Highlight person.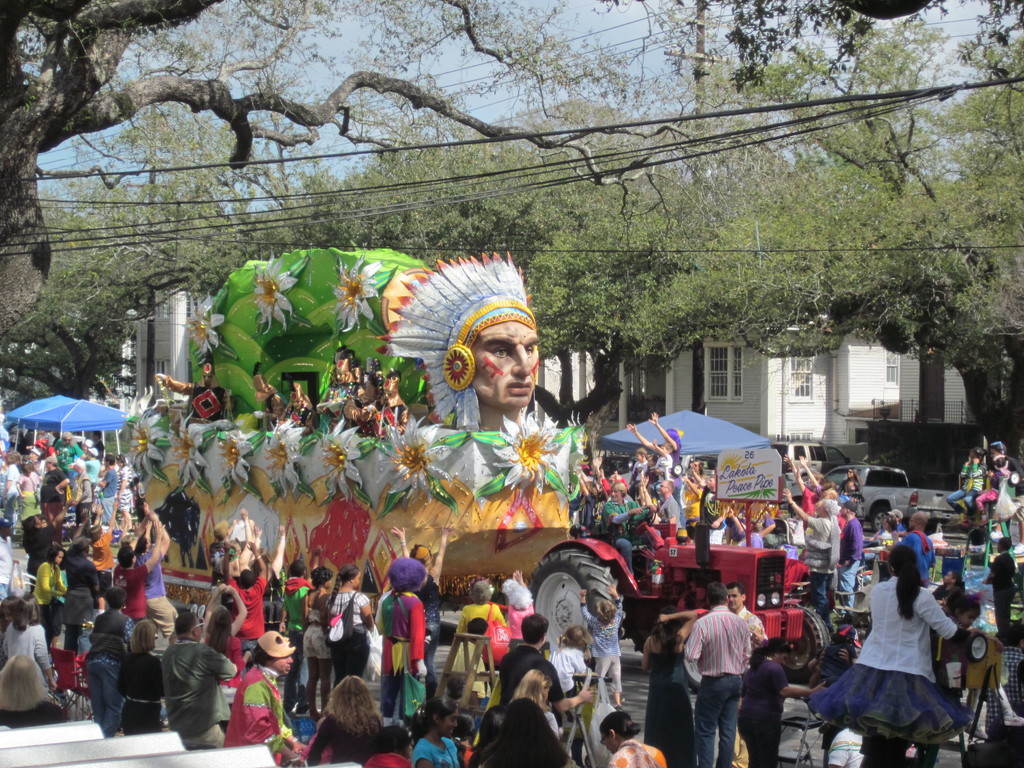
Highlighted region: box=[626, 475, 663, 542].
